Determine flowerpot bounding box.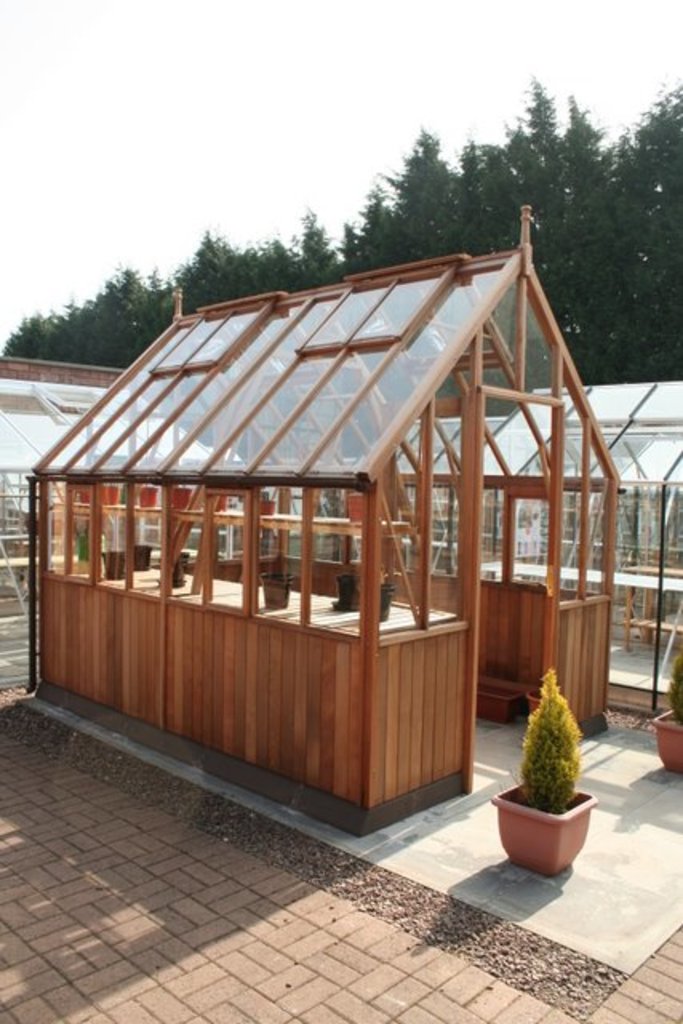
Determined: bbox(128, 541, 152, 574).
